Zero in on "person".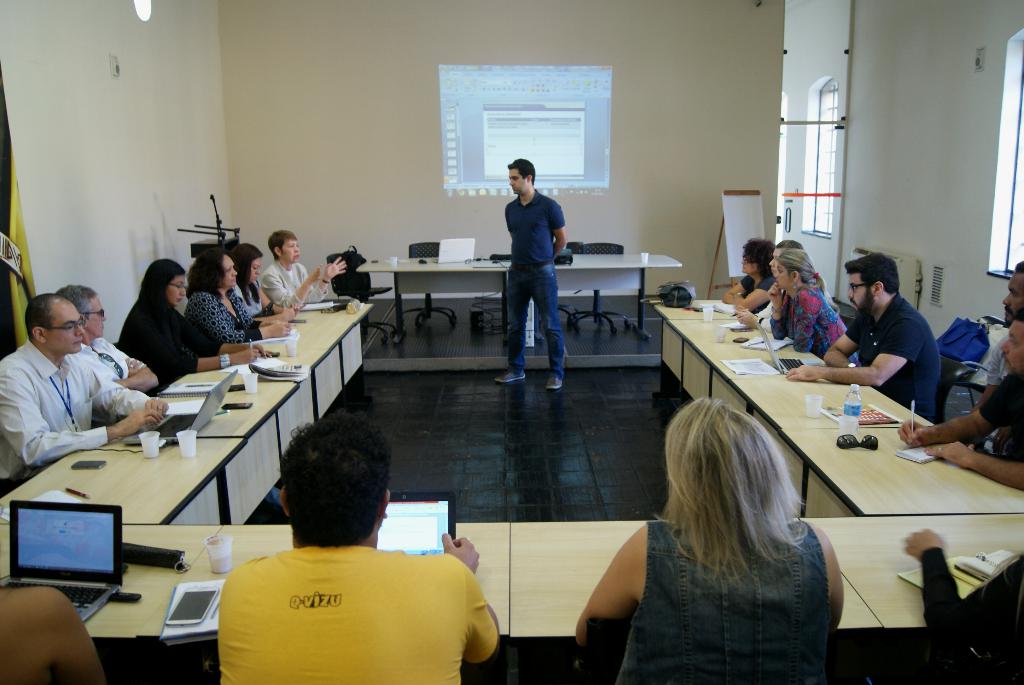
Zeroed in: locate(780, 253, 949, 428).
